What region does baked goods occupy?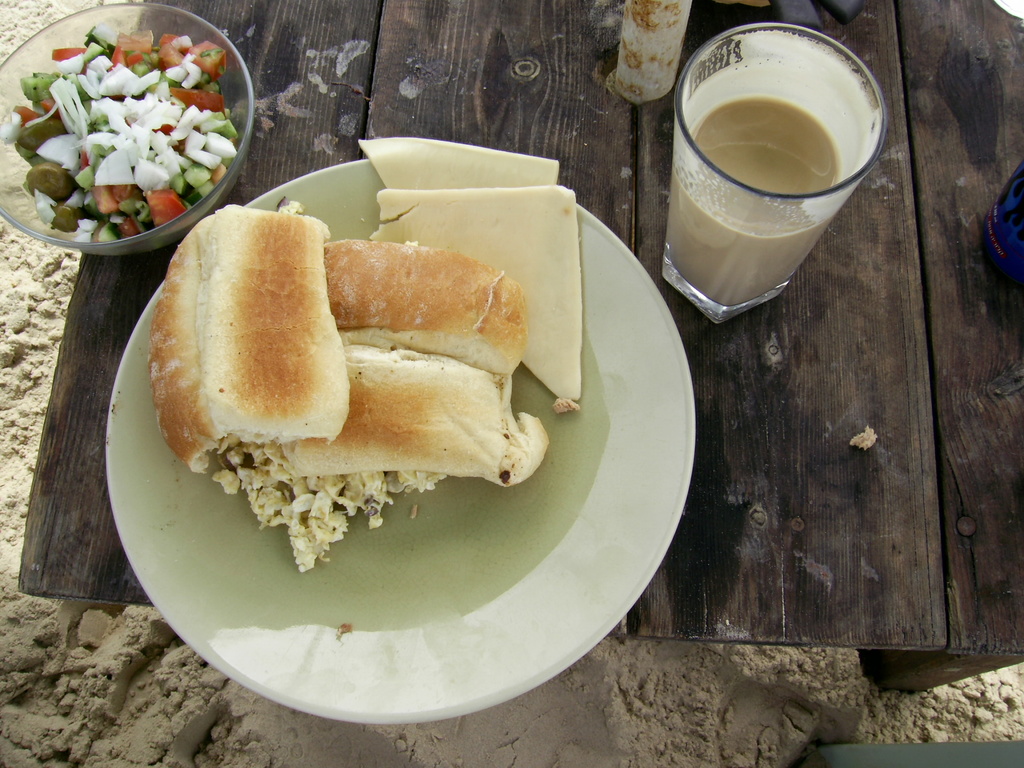
l=143, t=197, r=347, b=475.
